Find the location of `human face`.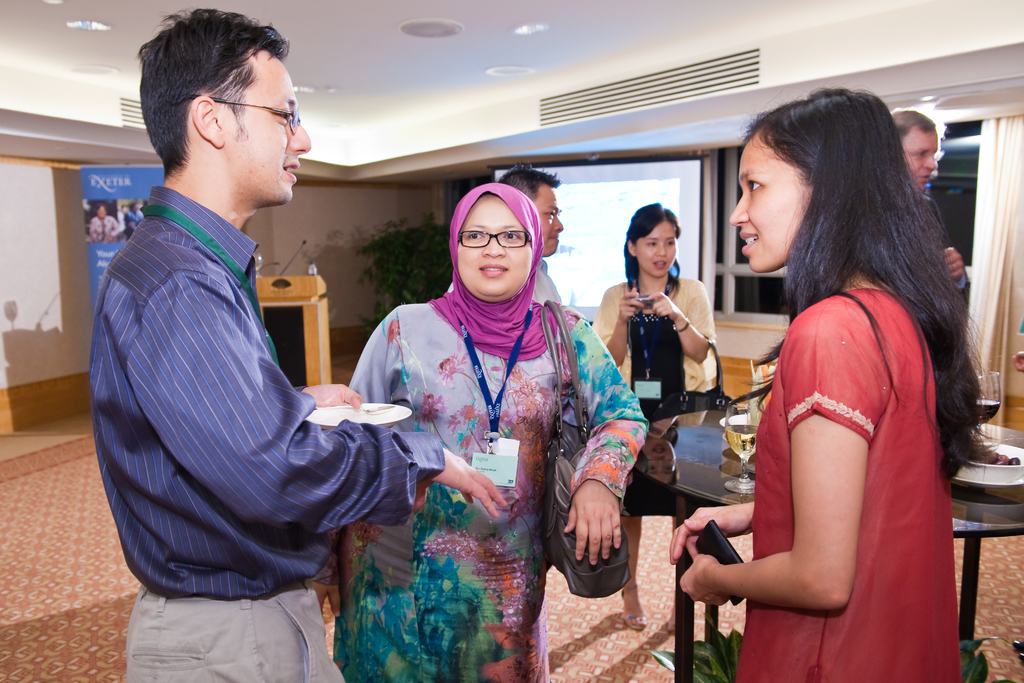
Location: [220, 51, 309, 204].
